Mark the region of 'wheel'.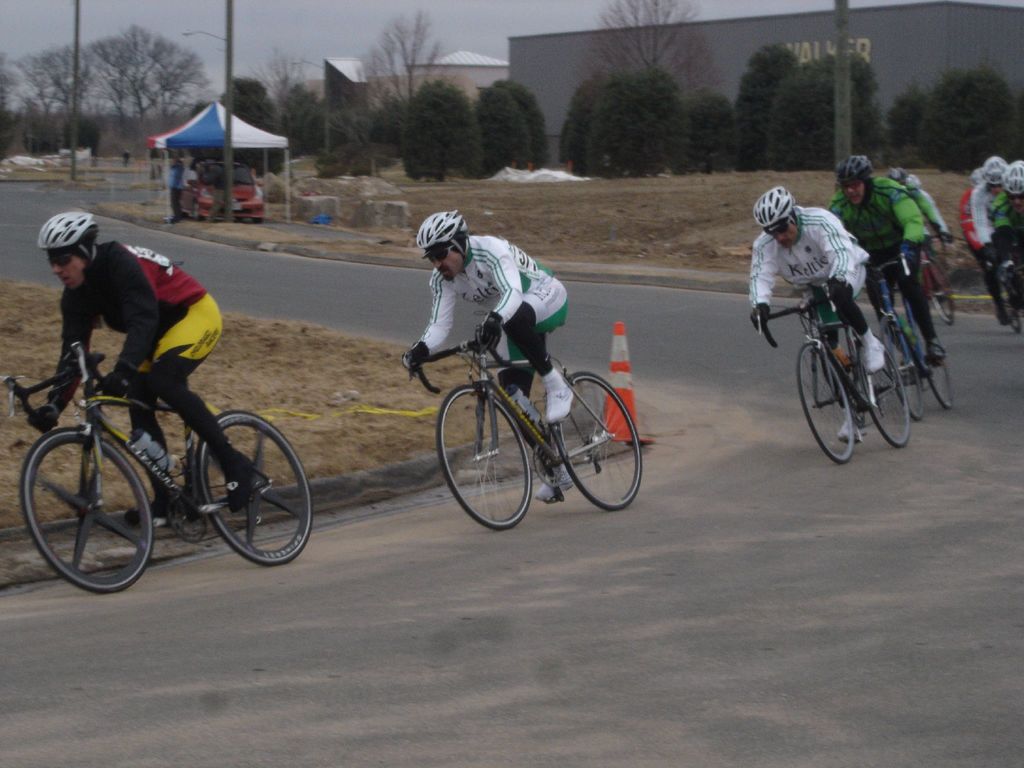
Region: <box>553,368,642,508</box>.
